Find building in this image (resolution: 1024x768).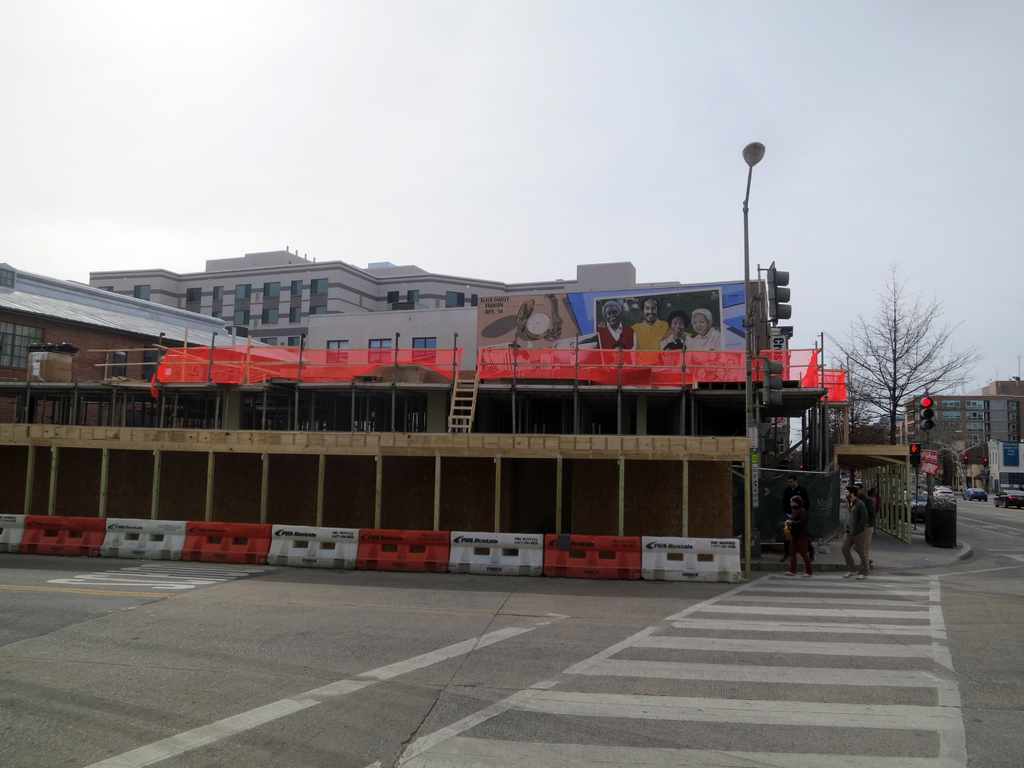
x1=1, y1=365, x2=753, y2=570.
